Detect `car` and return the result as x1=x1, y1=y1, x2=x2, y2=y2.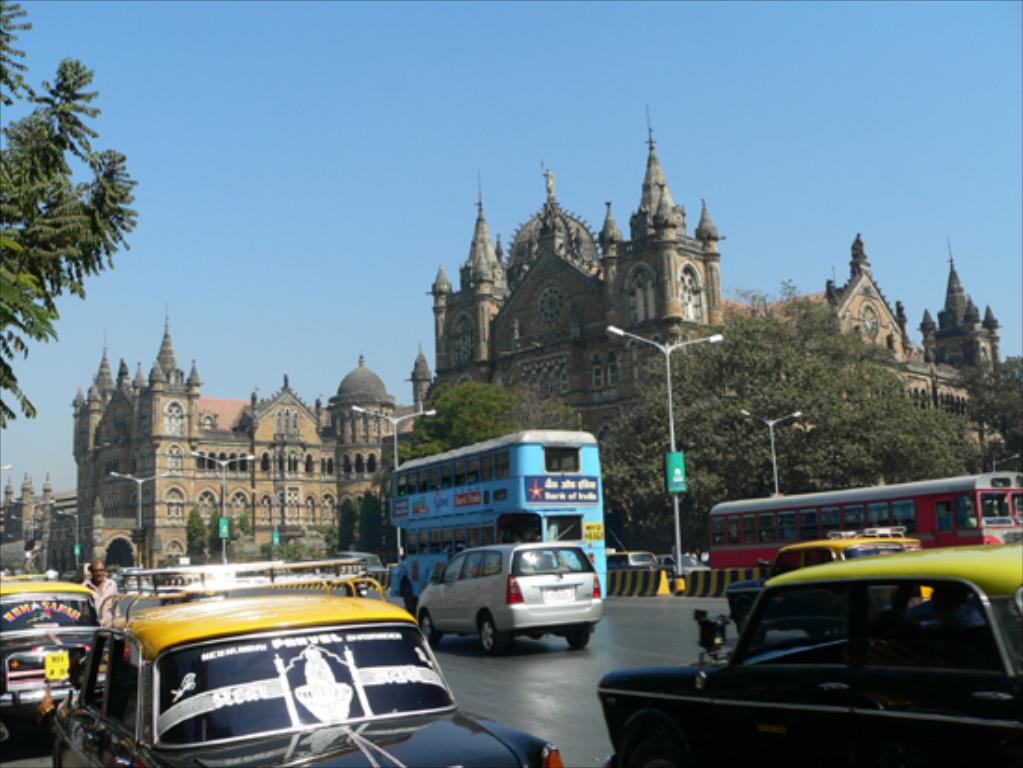
x1=727, y1=537, x2=917, y2=627.
